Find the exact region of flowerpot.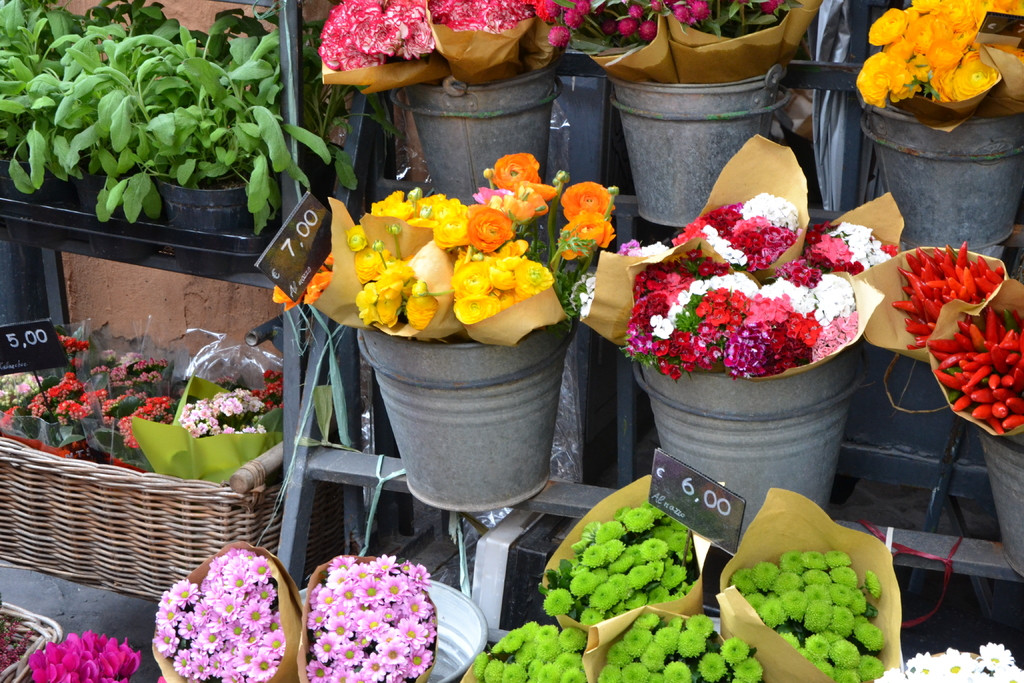
Exact region: x1=76, y1=150, x2=155, y2=263.
